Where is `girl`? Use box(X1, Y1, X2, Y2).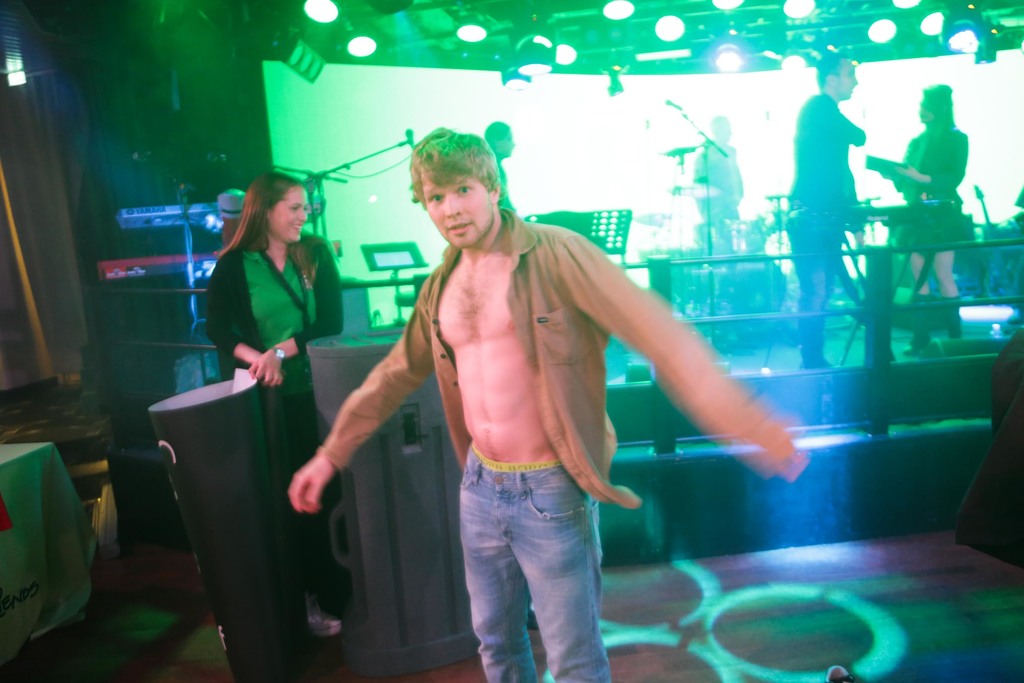
box(211, 172, 348, 642).
